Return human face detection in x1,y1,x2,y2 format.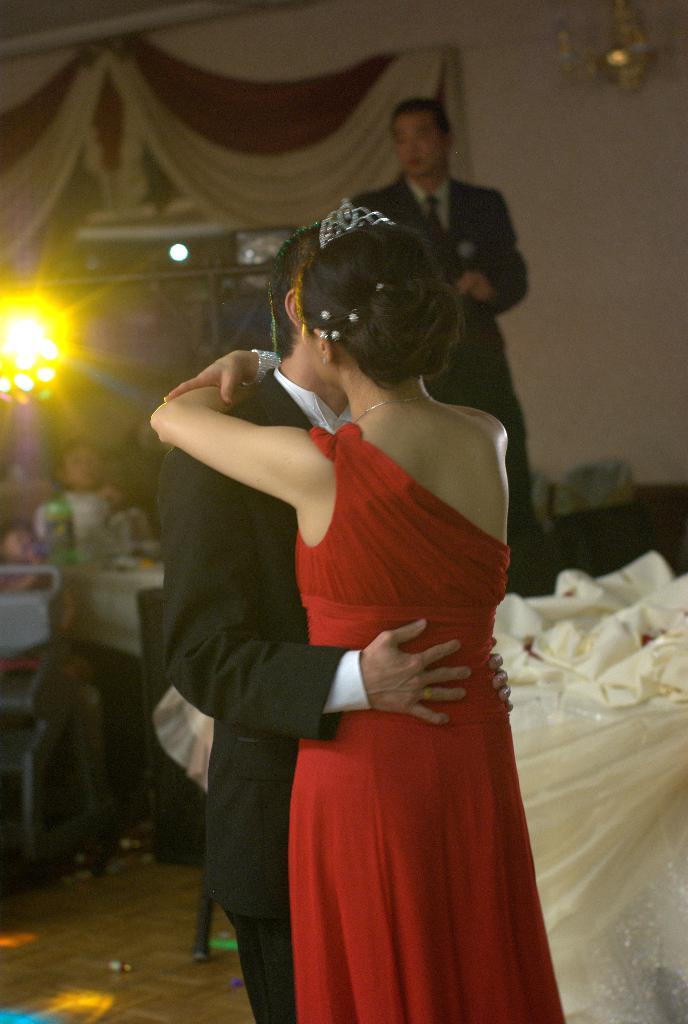
7,529,35,561.
